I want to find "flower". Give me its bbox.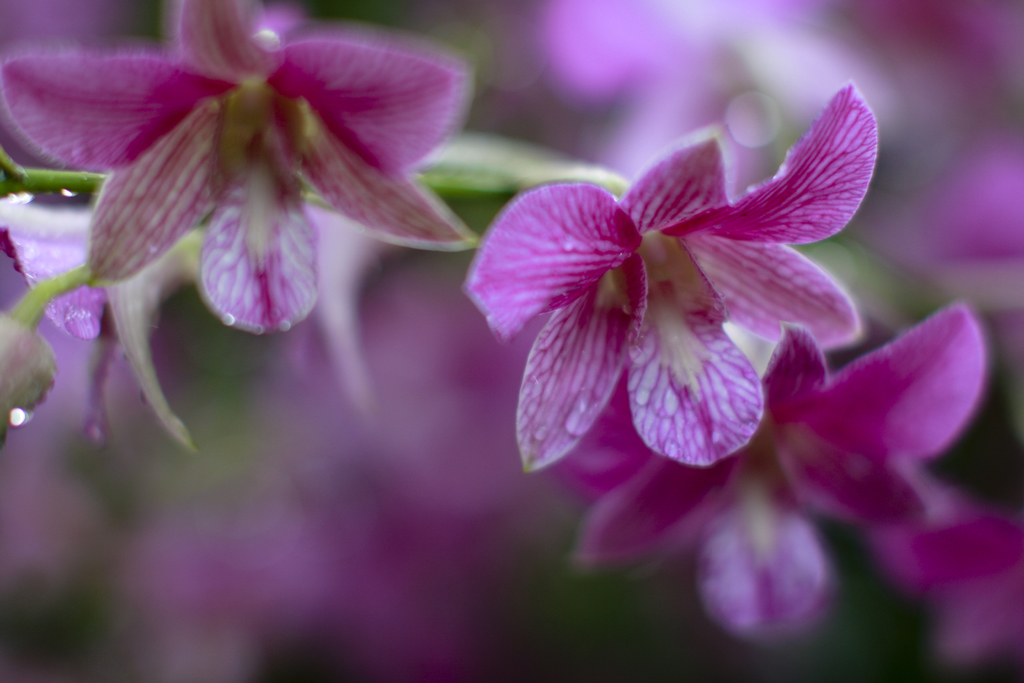
x1=11 y1=0 x2=477 y2=336.
